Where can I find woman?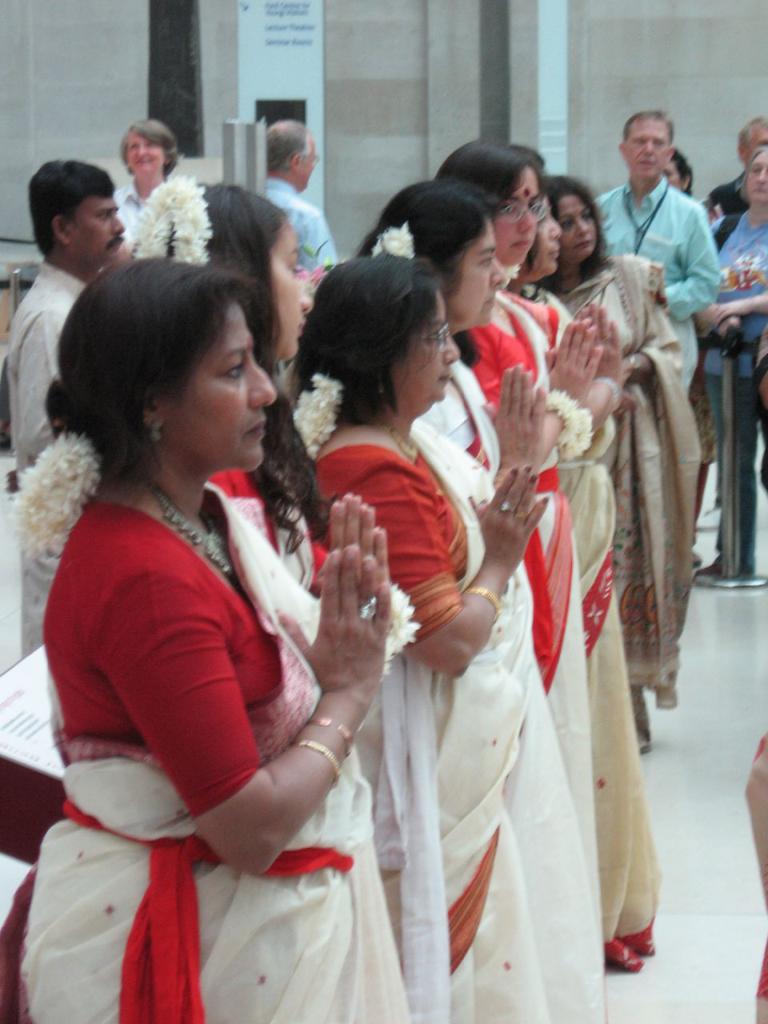
You can find it at (546,174,704,750).
